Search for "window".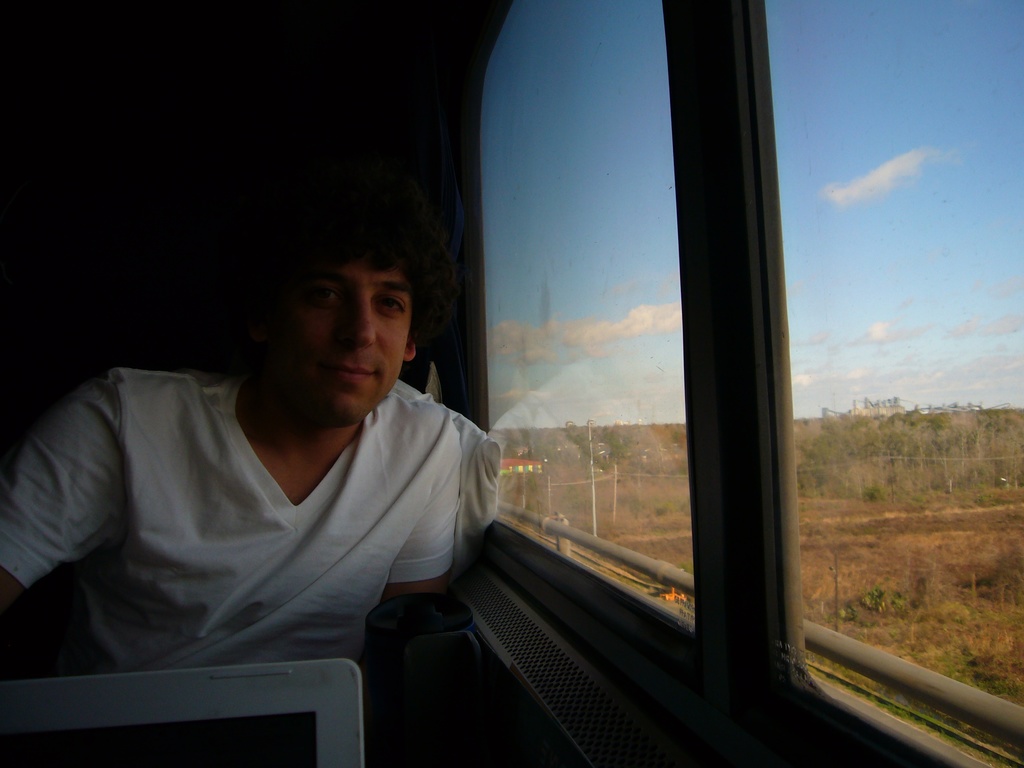
Found at crop(113, 3, 895, 730).
